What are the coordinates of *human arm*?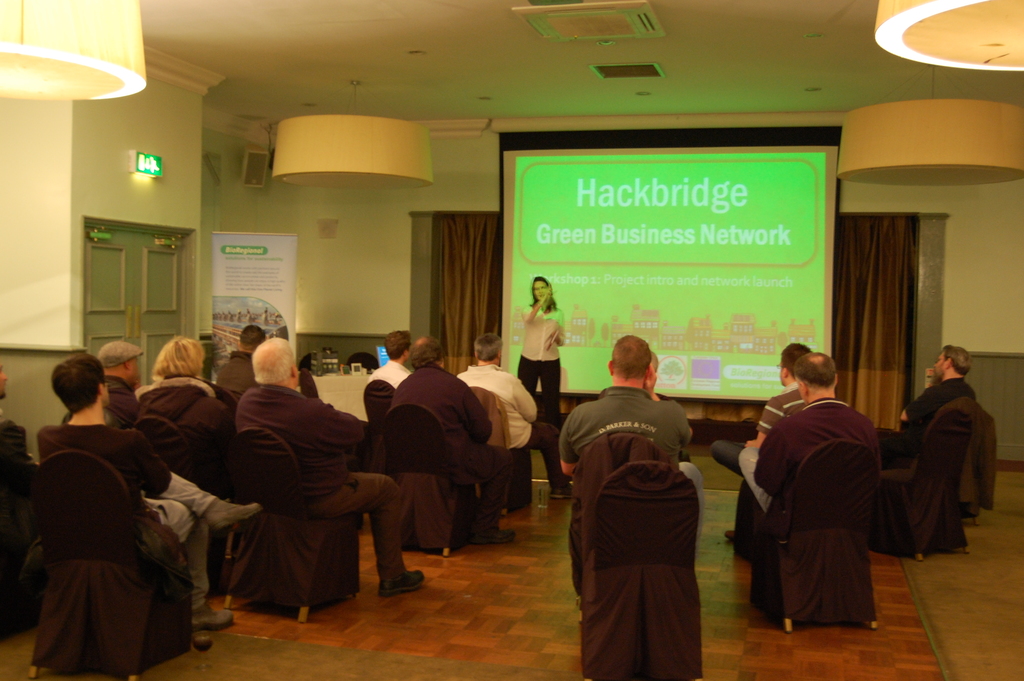
[559, 410, 580, 481].
